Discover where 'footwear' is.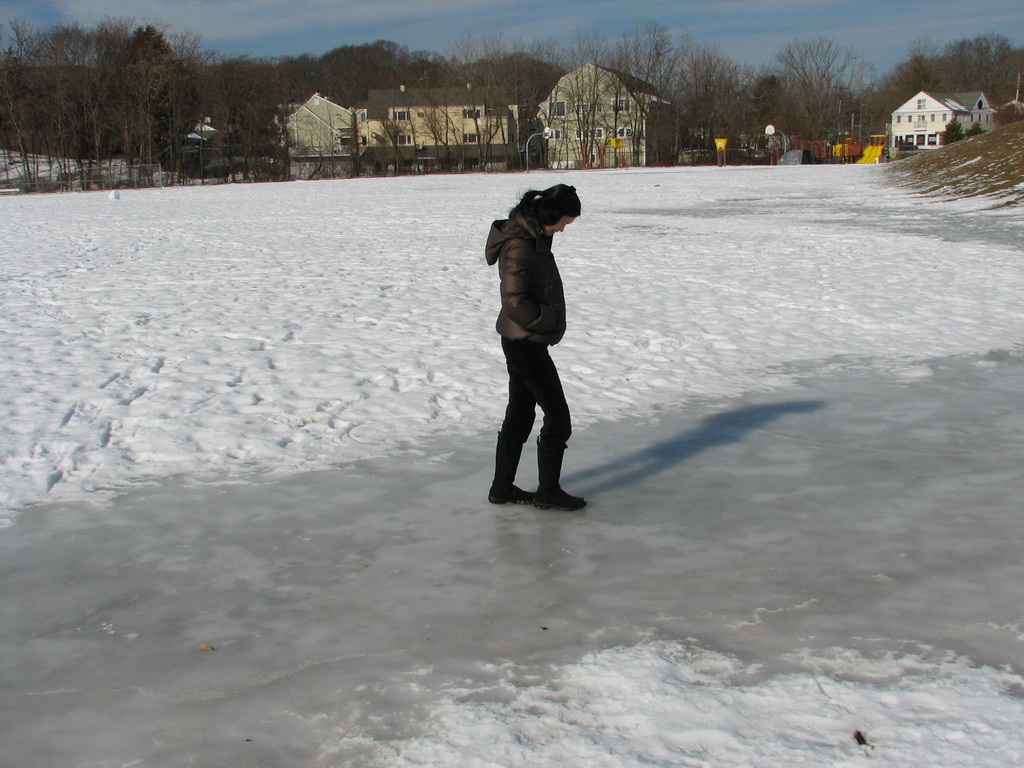
Discovered at bbox=(531, 440, 582, 508).
